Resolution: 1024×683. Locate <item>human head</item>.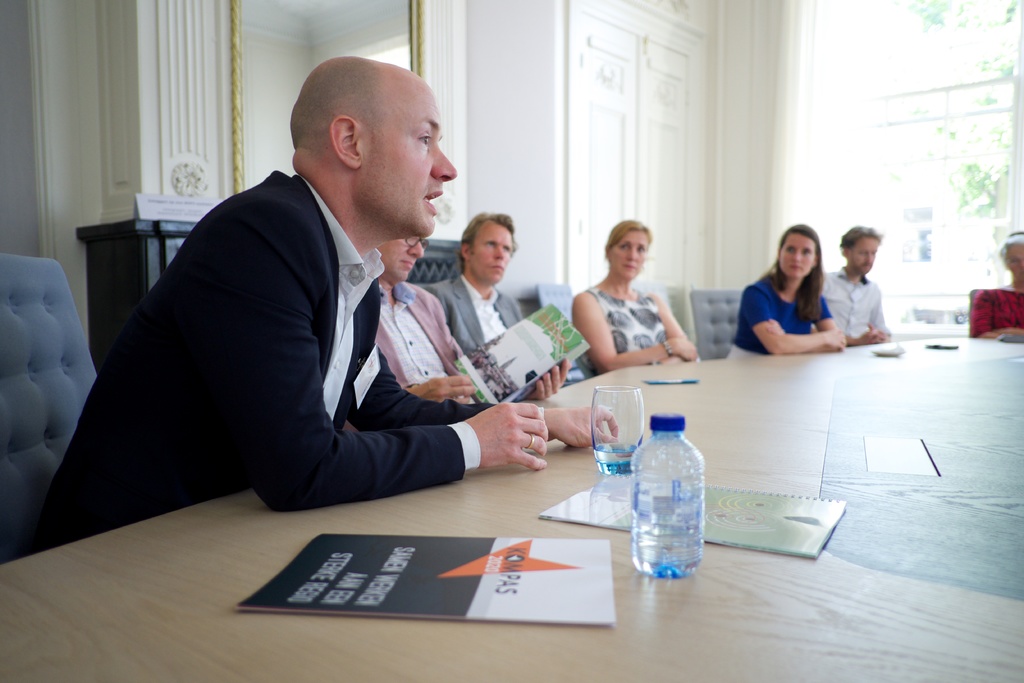
crop(999, 230, 1023, 280).
